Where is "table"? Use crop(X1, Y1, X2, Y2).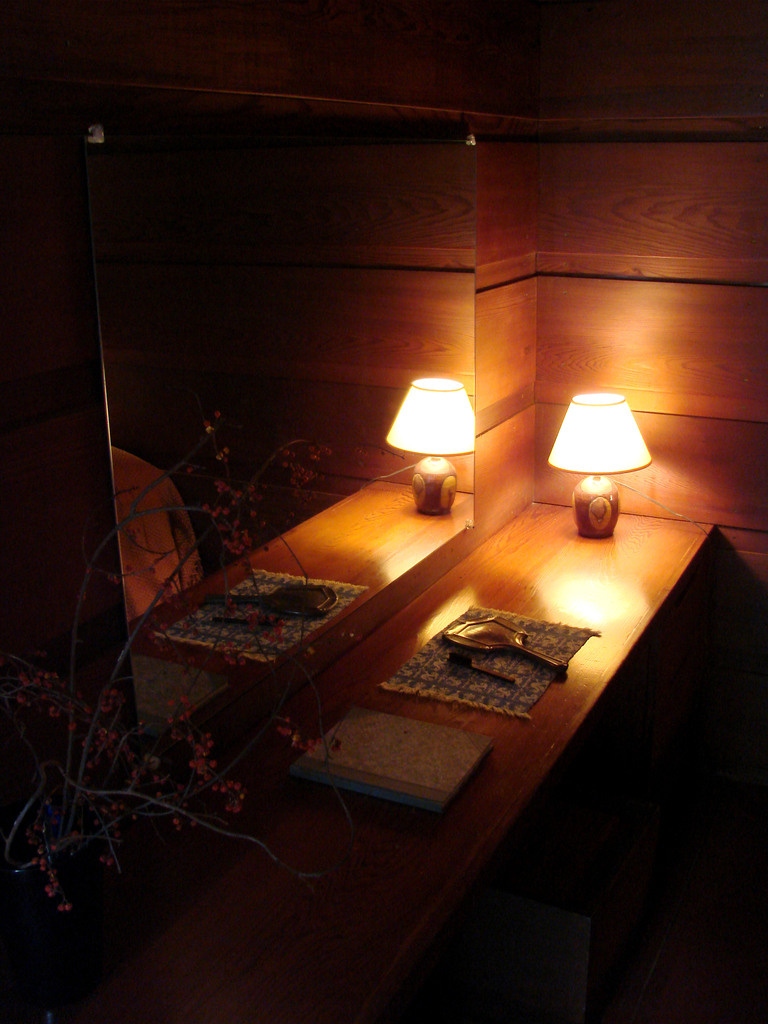
crop(58, 341, 685, 1004).
